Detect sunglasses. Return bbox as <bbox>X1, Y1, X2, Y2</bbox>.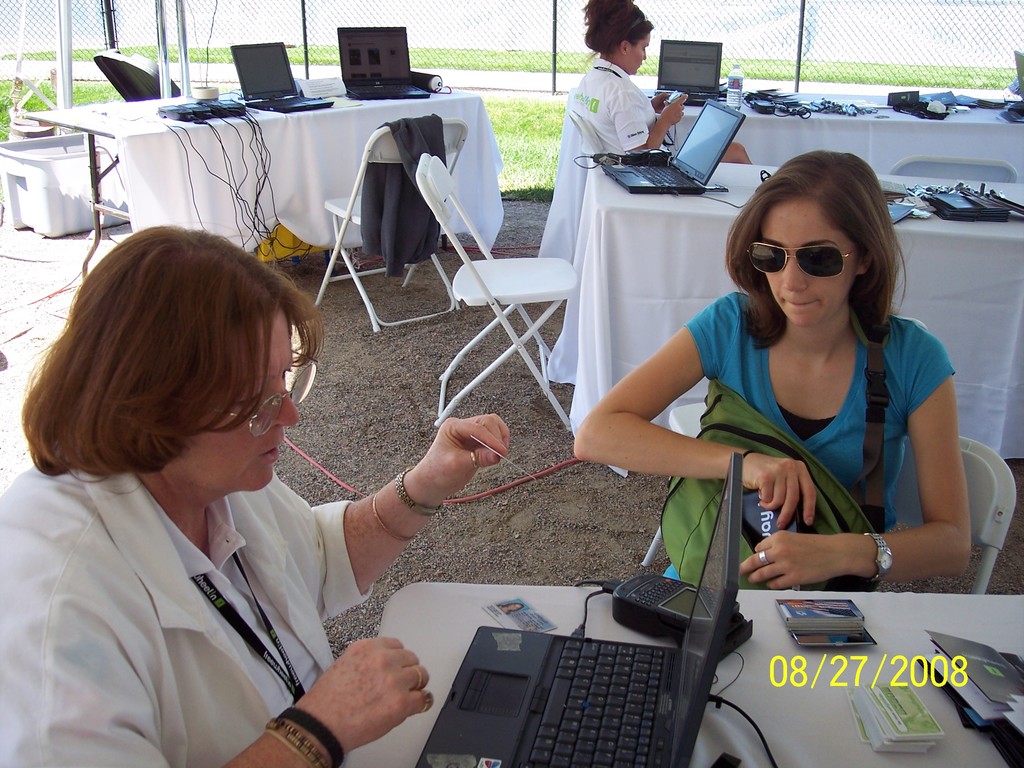
<bbox>628, 9, 650, 38</bbox>.
